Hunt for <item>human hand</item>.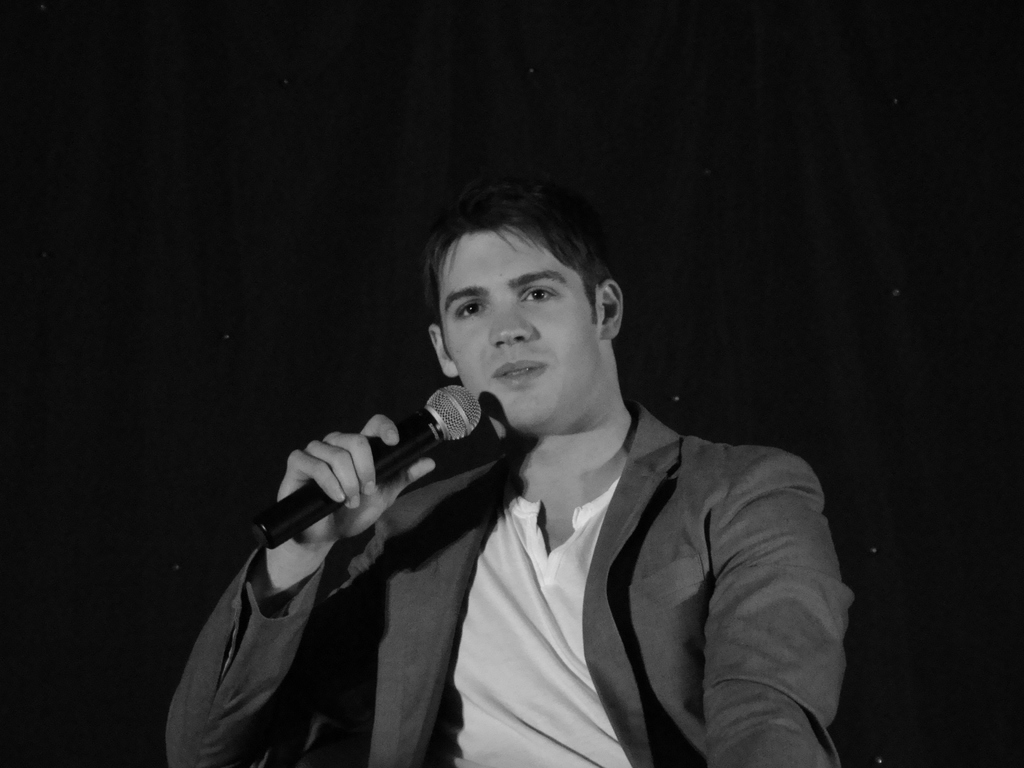
Hunted down at box=[225, 433, 472, 646].
